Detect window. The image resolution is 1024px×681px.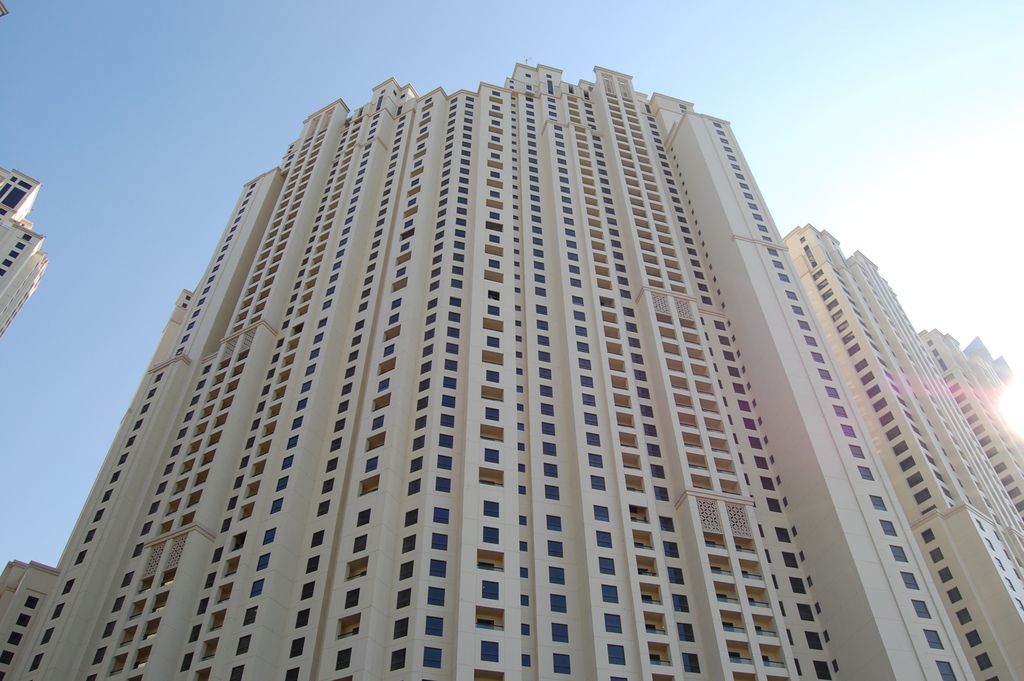
<box>767,497,783,514</box>.
